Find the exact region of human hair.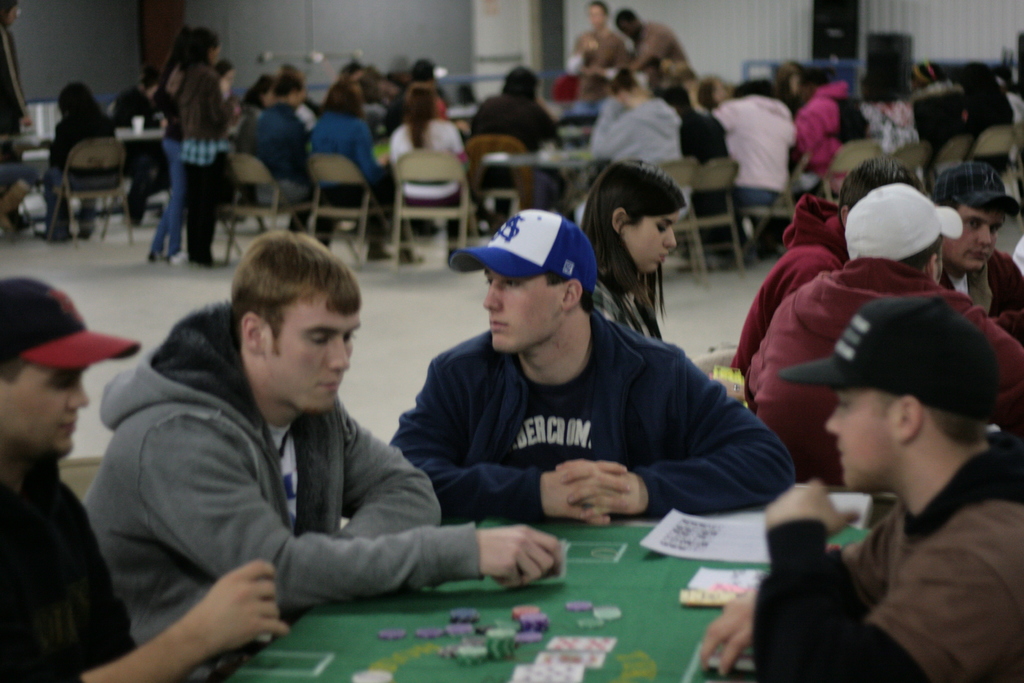
Exact region: 157,42,179,95.
